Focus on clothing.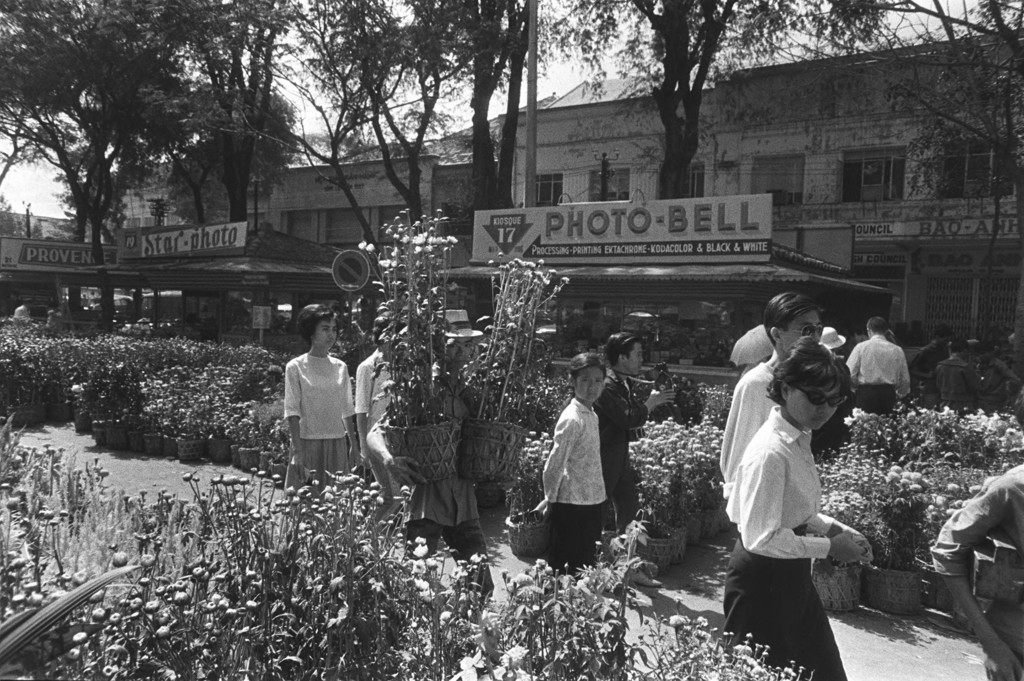
Focused at 285:354:353:525.
